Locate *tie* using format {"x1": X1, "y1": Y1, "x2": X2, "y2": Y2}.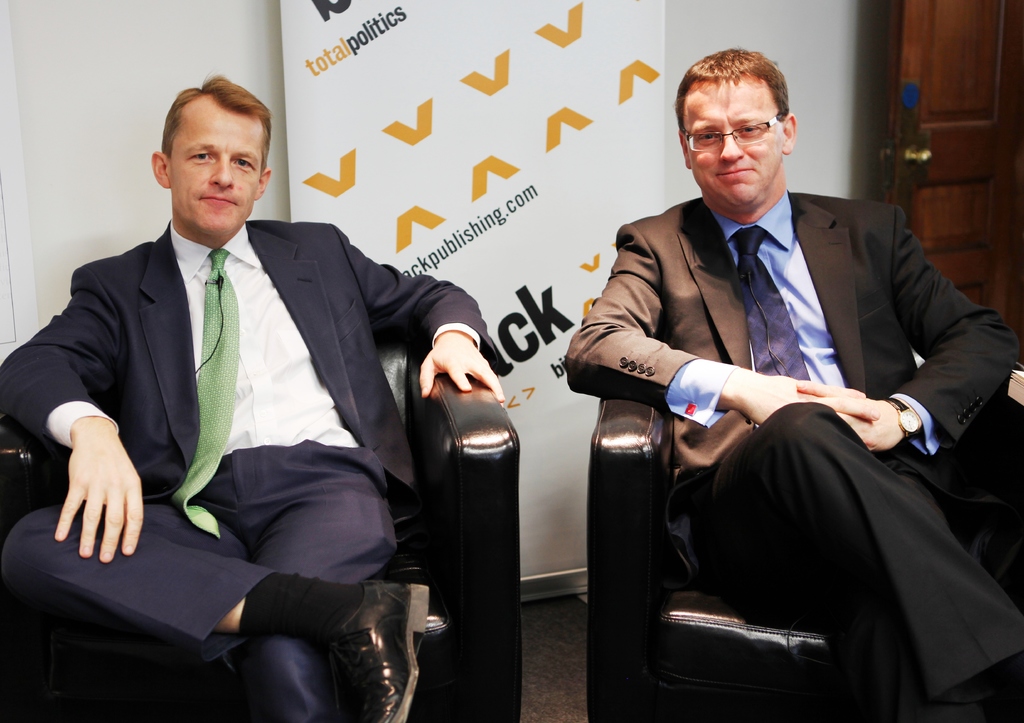
{"x1": 733, "y1": 223, "x2": 808, "y2": 383}.
